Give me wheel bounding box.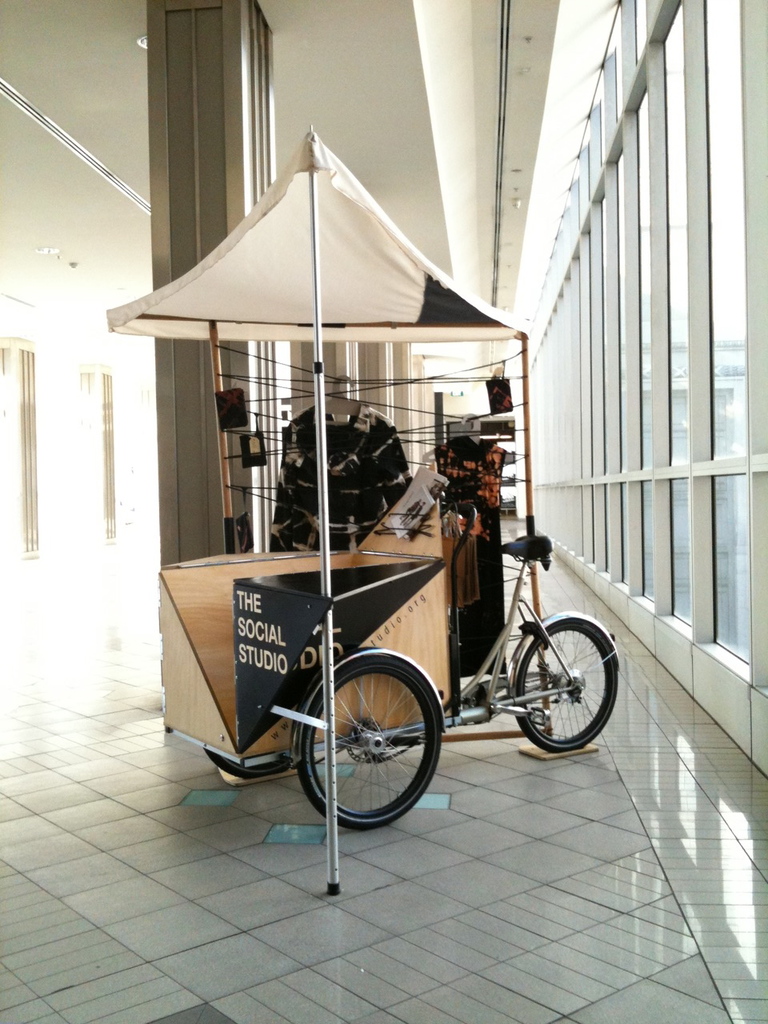
(x1=206, y1=748, x2=294, y2=780).
